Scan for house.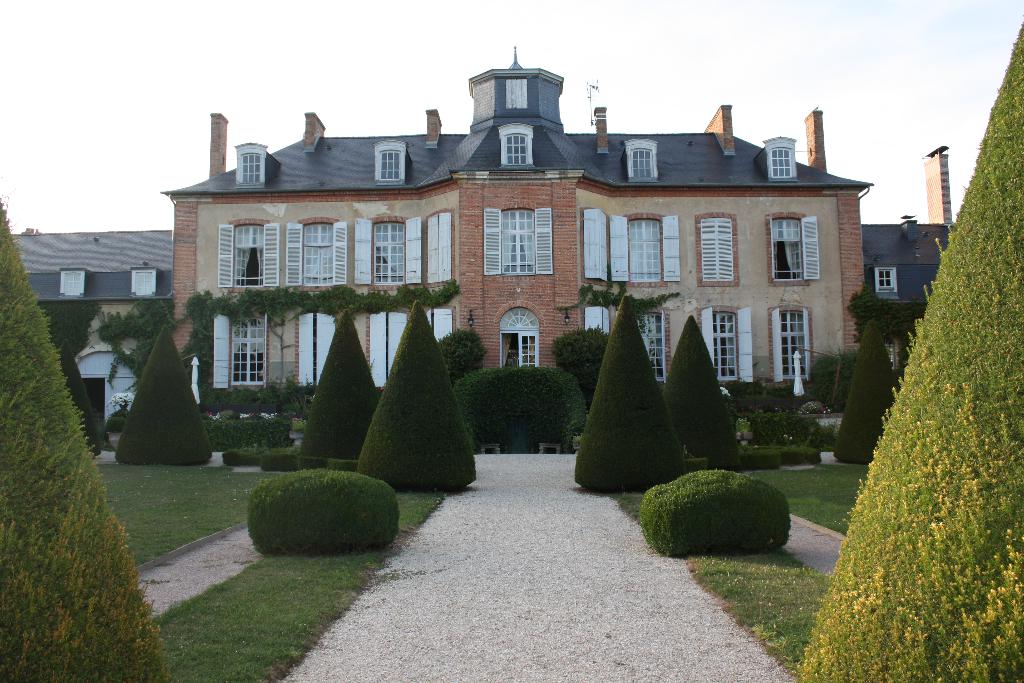
Scan result: Rect(856, 145, 957, 391).
